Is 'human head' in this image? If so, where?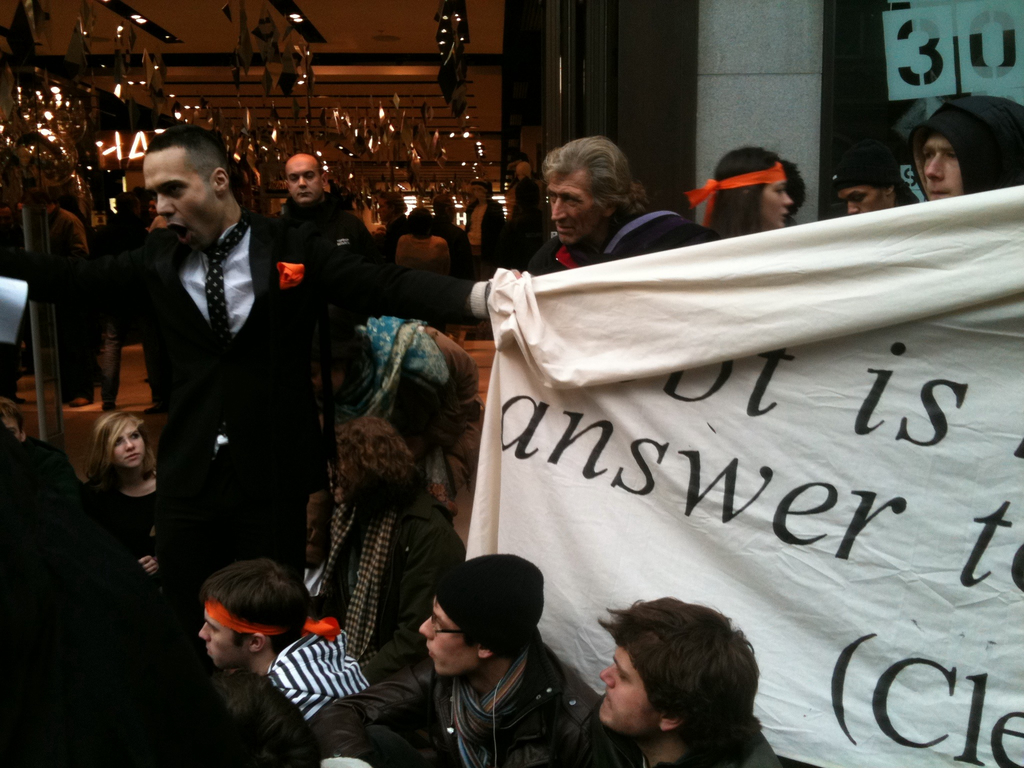
Yes, at <box>434,197,454,227</box>.
